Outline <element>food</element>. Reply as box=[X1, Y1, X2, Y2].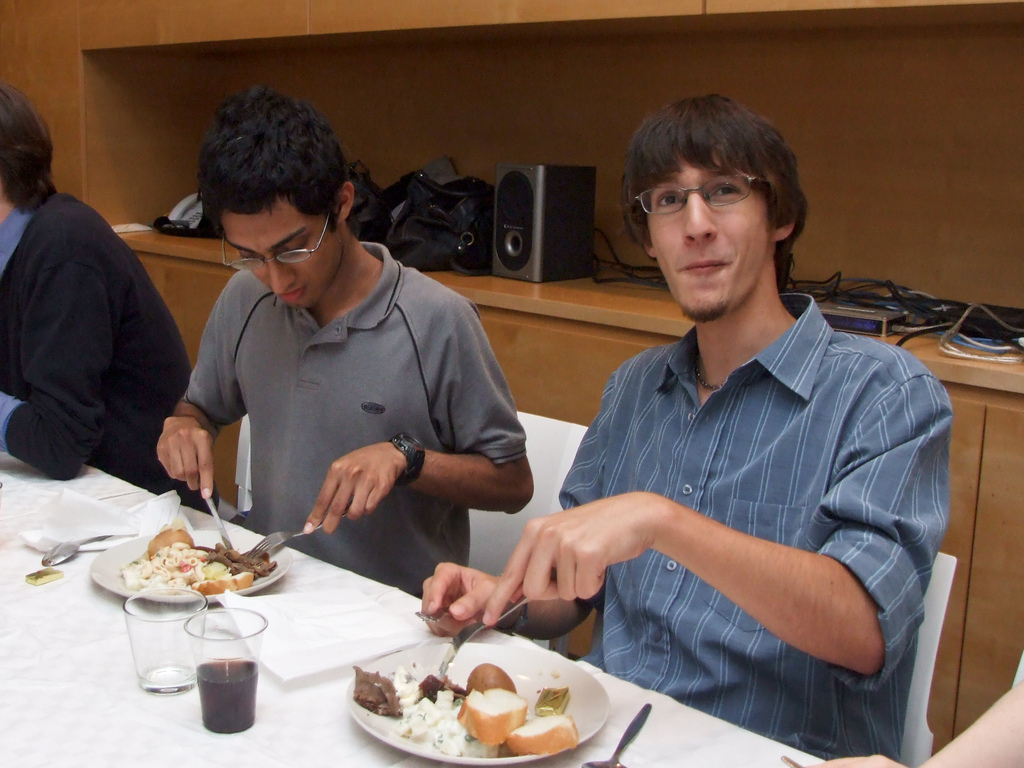
box=[349, 654, 585, 761].
